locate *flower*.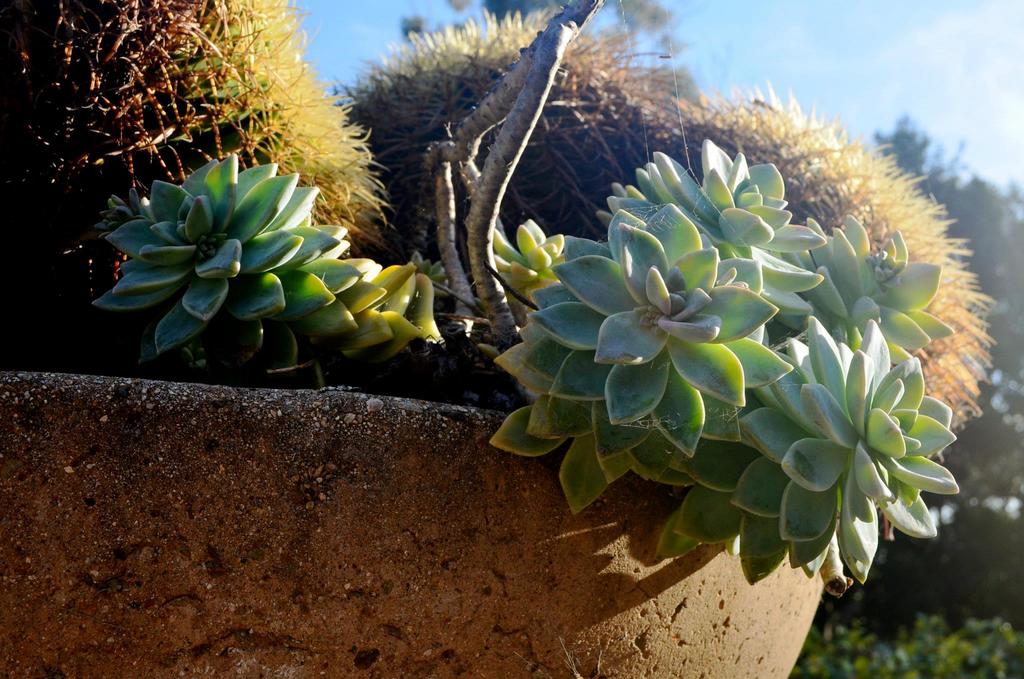
Bounding box: <region>88, 150, 362, 360</region>.
